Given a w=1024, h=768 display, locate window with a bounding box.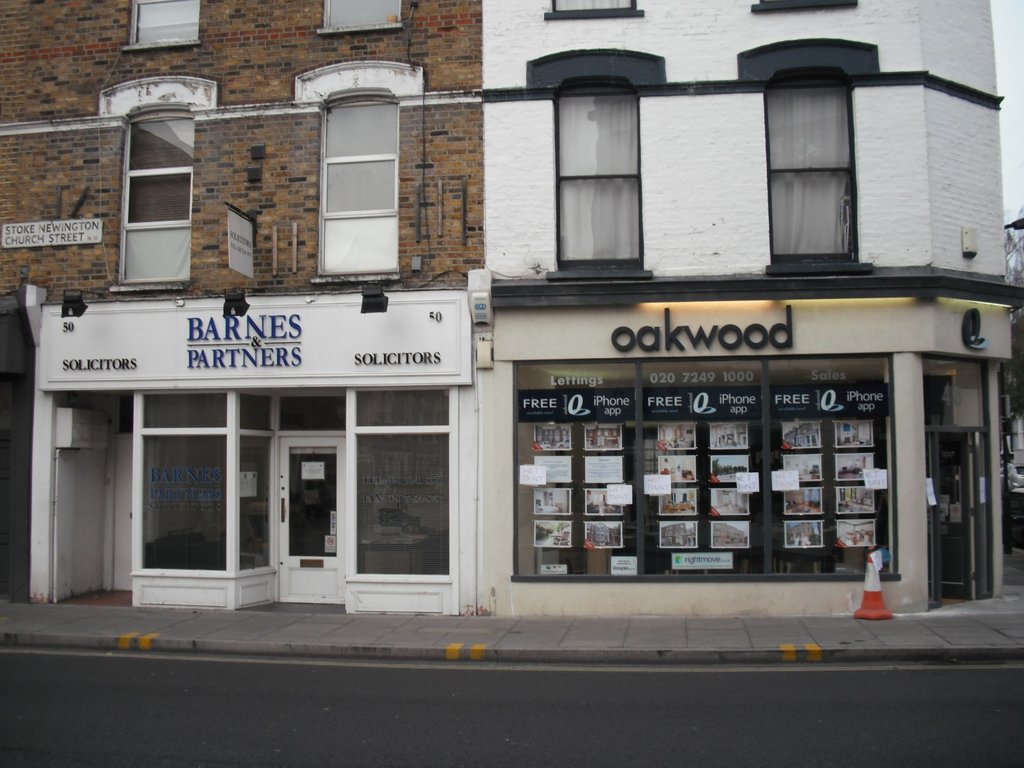
Located: rect(120, 0, 200, 48).
